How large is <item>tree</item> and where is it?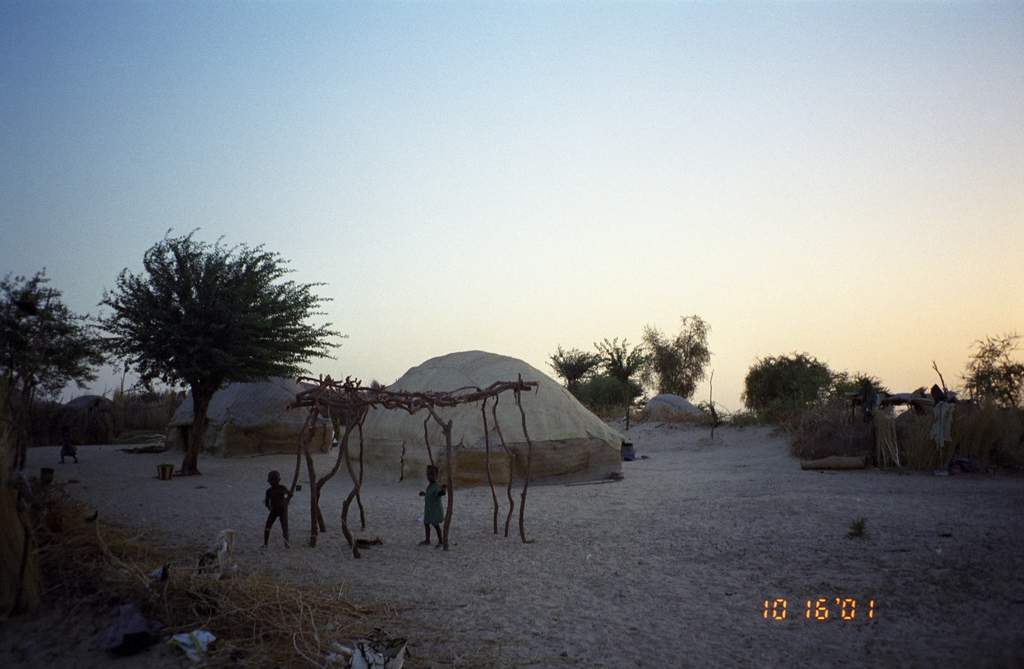
Bounding box: 593:335:654:402.
